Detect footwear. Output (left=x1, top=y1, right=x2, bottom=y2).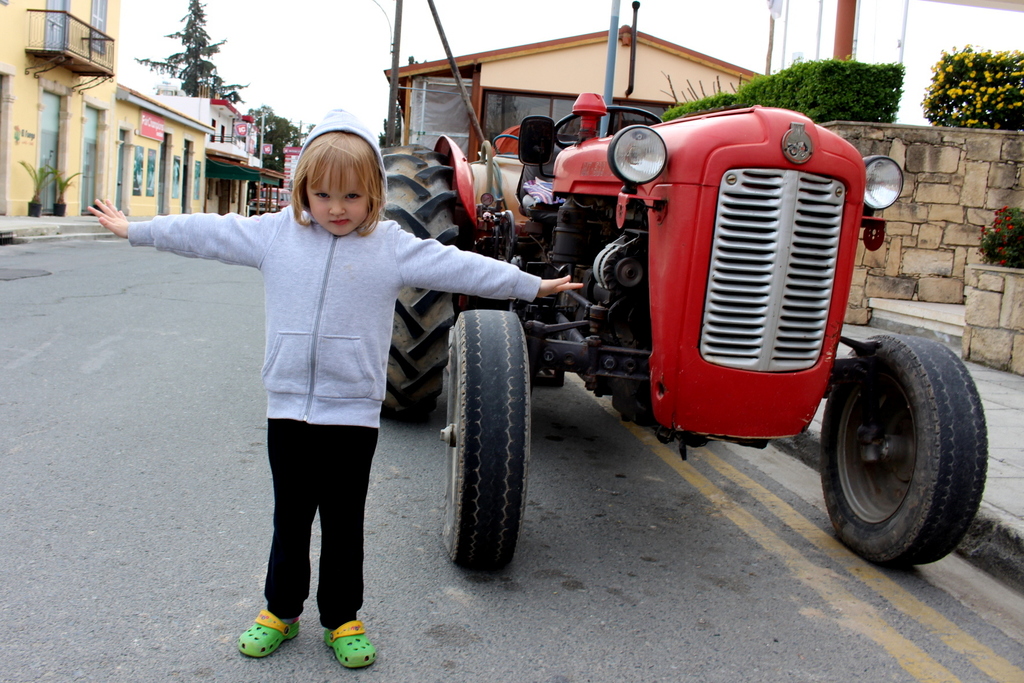
(left=237, top=607, right=302, bottom=659).
